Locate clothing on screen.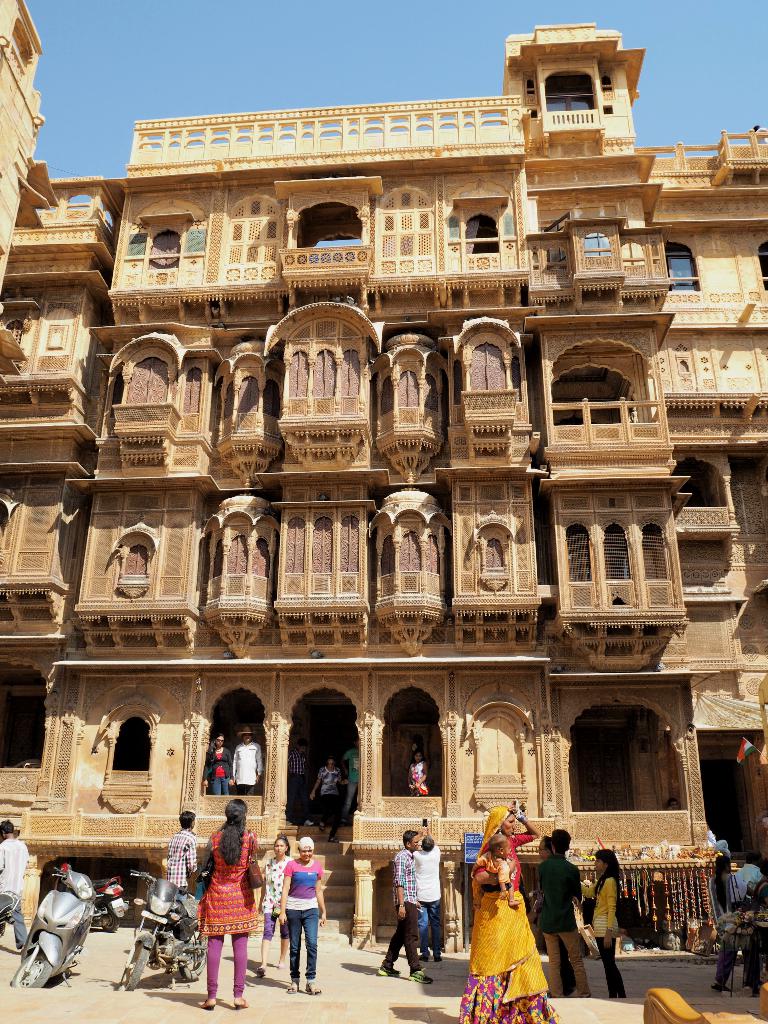
On screen at 278:750:305:826.
